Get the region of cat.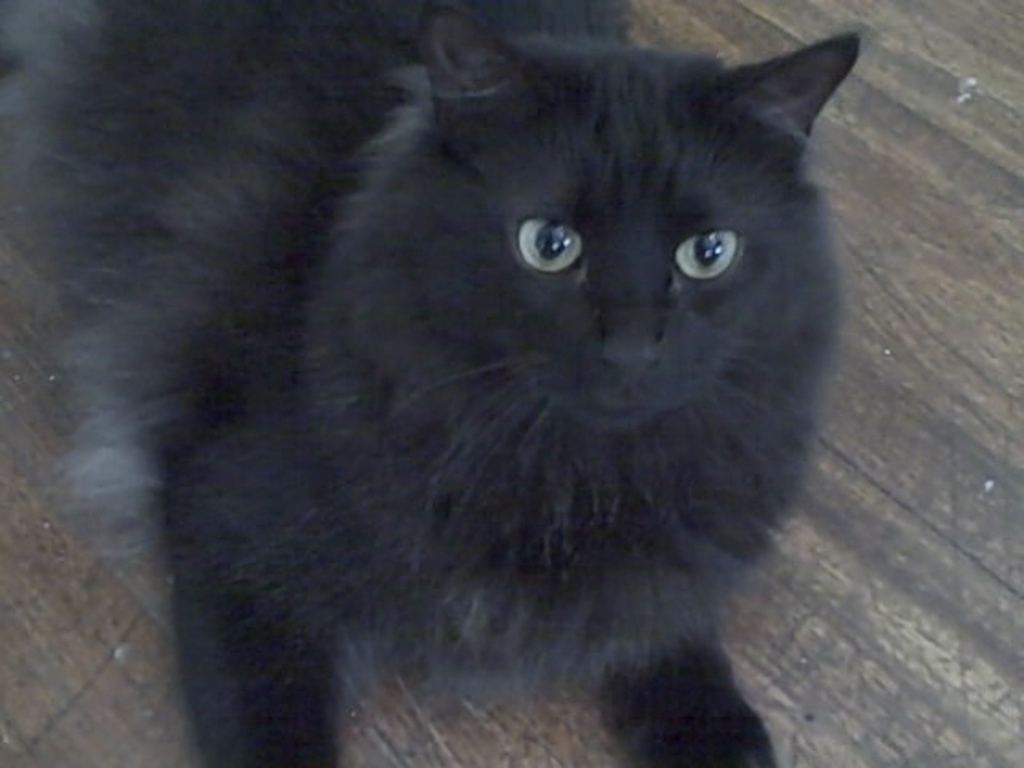
[x1=0, y1=0, x2=861, y2=766].
